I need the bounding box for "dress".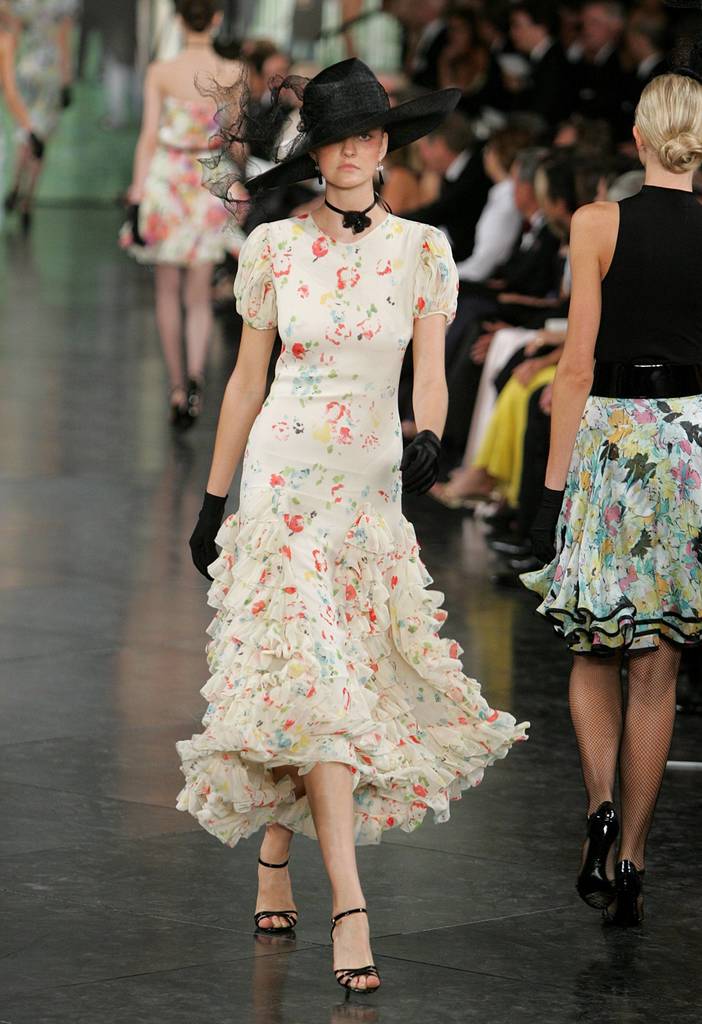
Here it is: bbox(172, 211, 529, 845).
